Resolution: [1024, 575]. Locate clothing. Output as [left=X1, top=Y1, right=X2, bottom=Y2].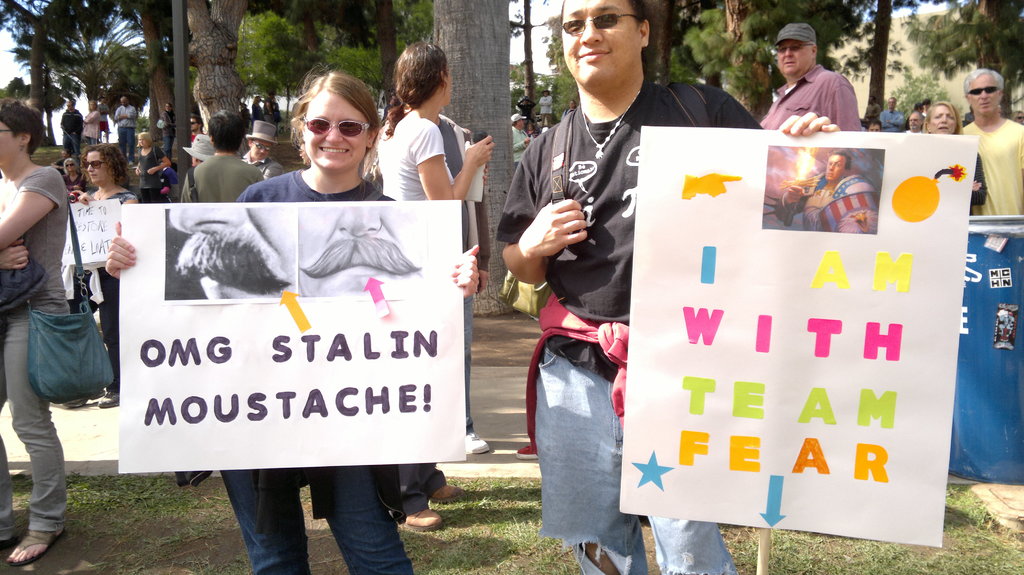
[left=0, top=162, right=68, bottom=538].
